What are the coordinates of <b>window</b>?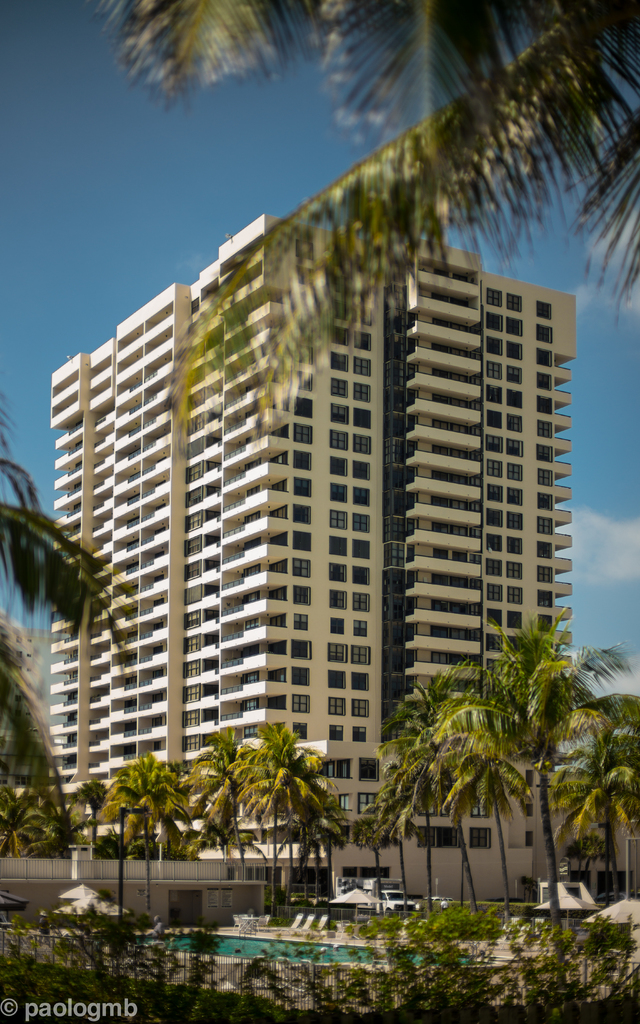
[left=355, top=330, right=369, bottom=348].
